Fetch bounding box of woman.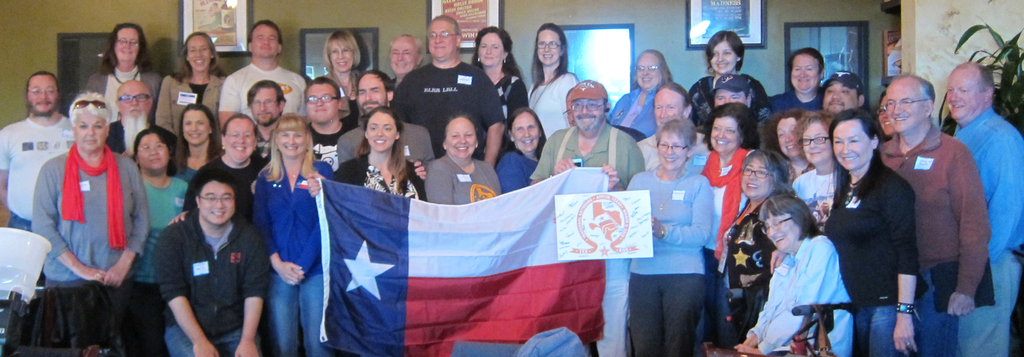
Bbox: 81 22 164 113.
